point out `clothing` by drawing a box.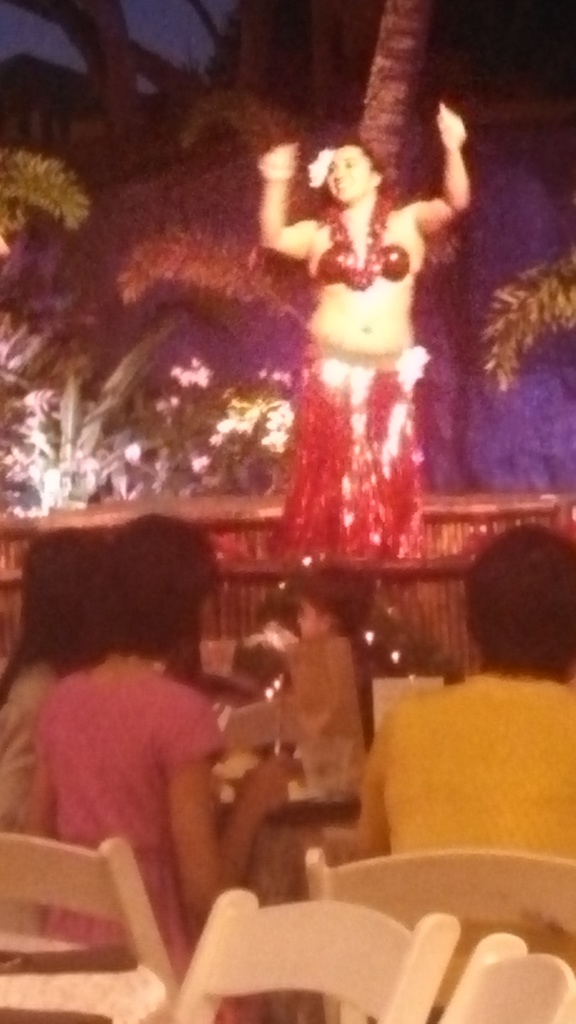
<bbox>0, 632, 49, 855</bbox>.
